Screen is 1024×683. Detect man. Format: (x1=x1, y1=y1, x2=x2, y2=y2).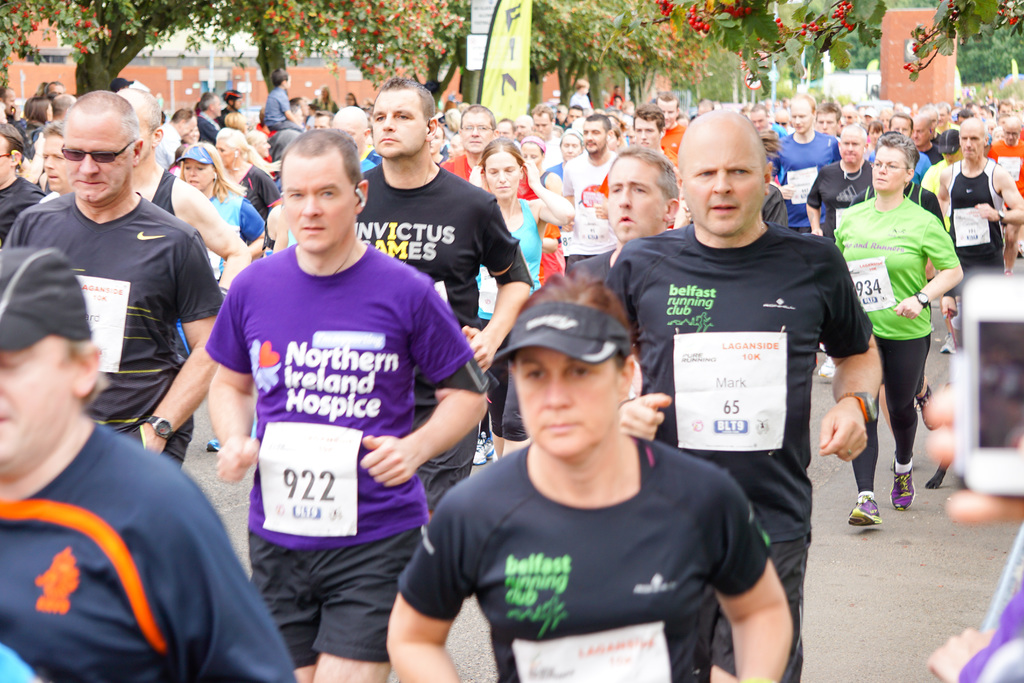
(x1=0, y1=121, x2=46, y2=244).
